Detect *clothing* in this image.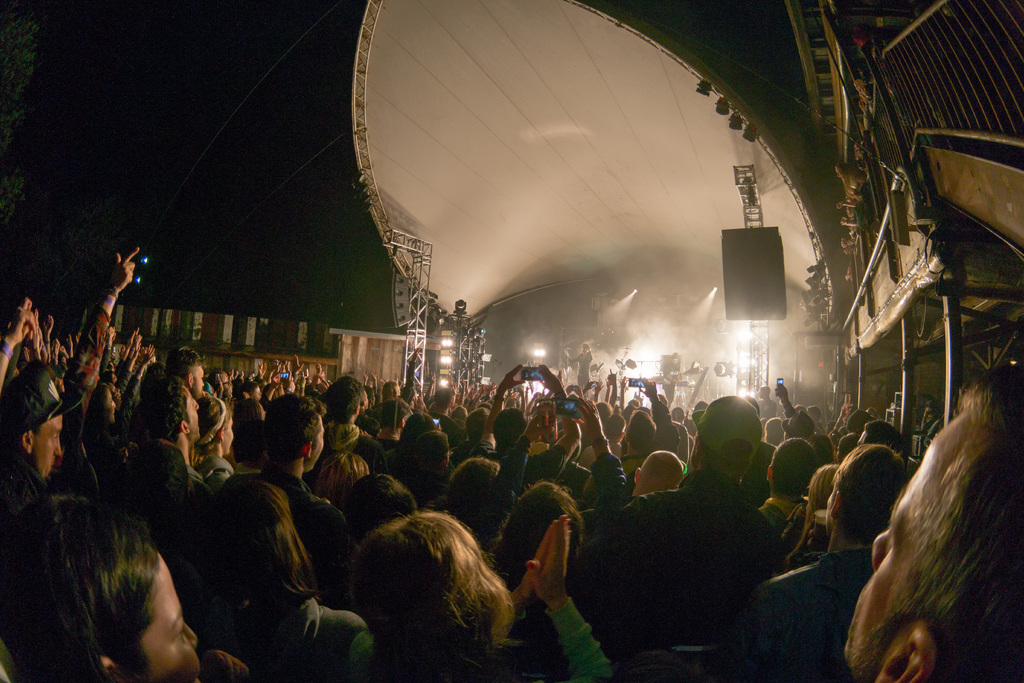
Detection: bbox=(627, 448, 640, 483).
